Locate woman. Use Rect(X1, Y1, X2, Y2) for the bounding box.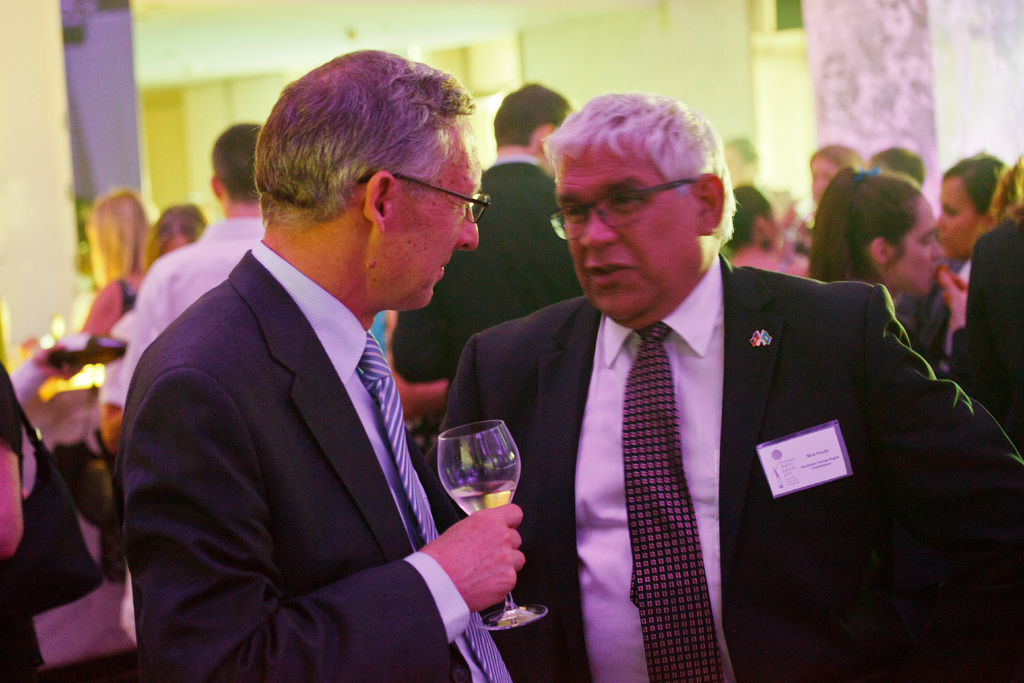
Rect(822, 173, 959, 381).
